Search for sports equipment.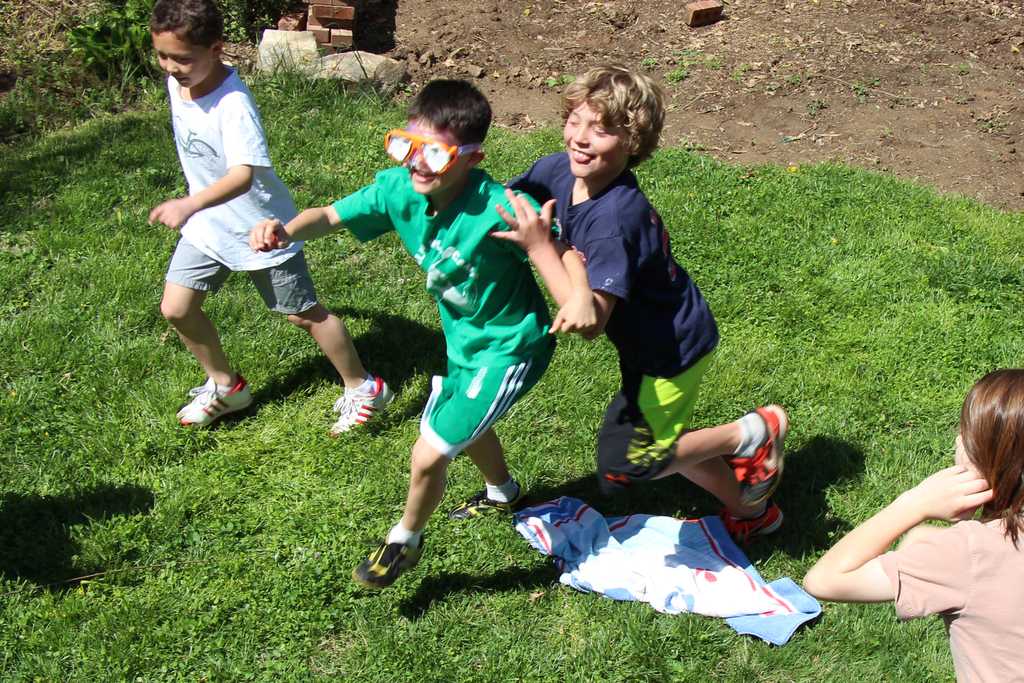
Found at <bbox>179, 378, 259, 428</bbox>.
